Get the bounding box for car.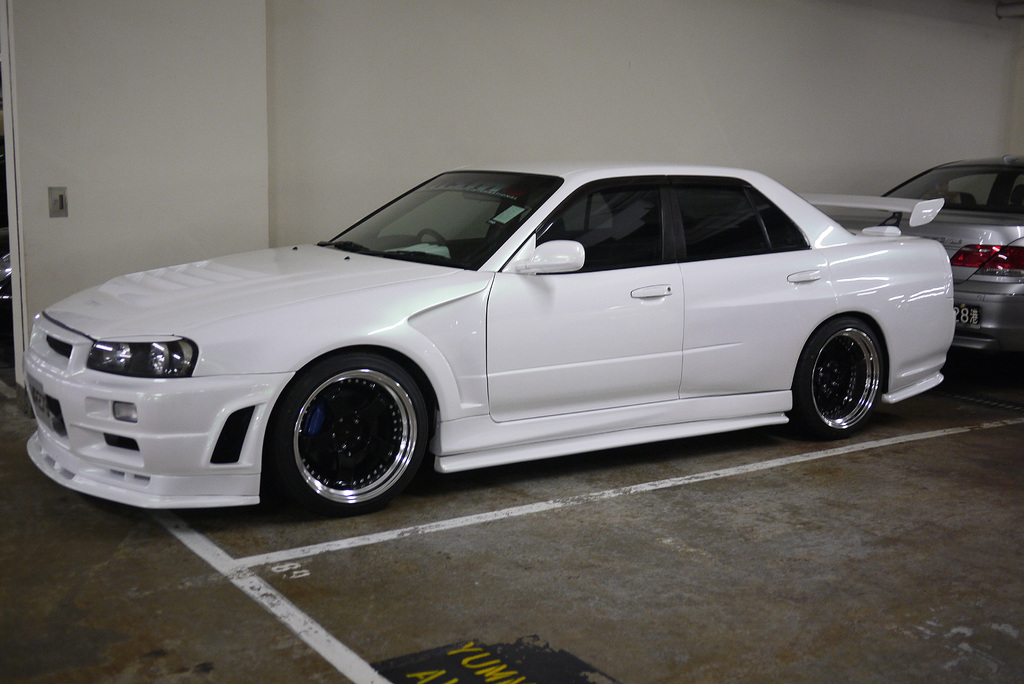
box(834, 154, 1023, 357).
